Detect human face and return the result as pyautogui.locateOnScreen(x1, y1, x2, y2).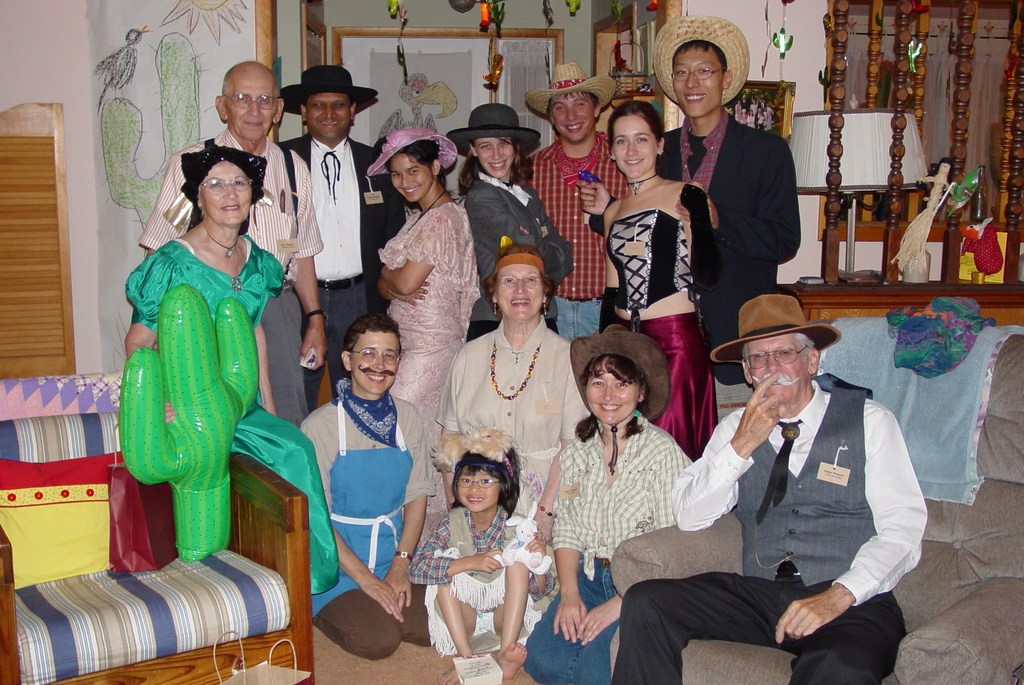
pyautogui.locateOnScreen(753, 340, 808, 408).
